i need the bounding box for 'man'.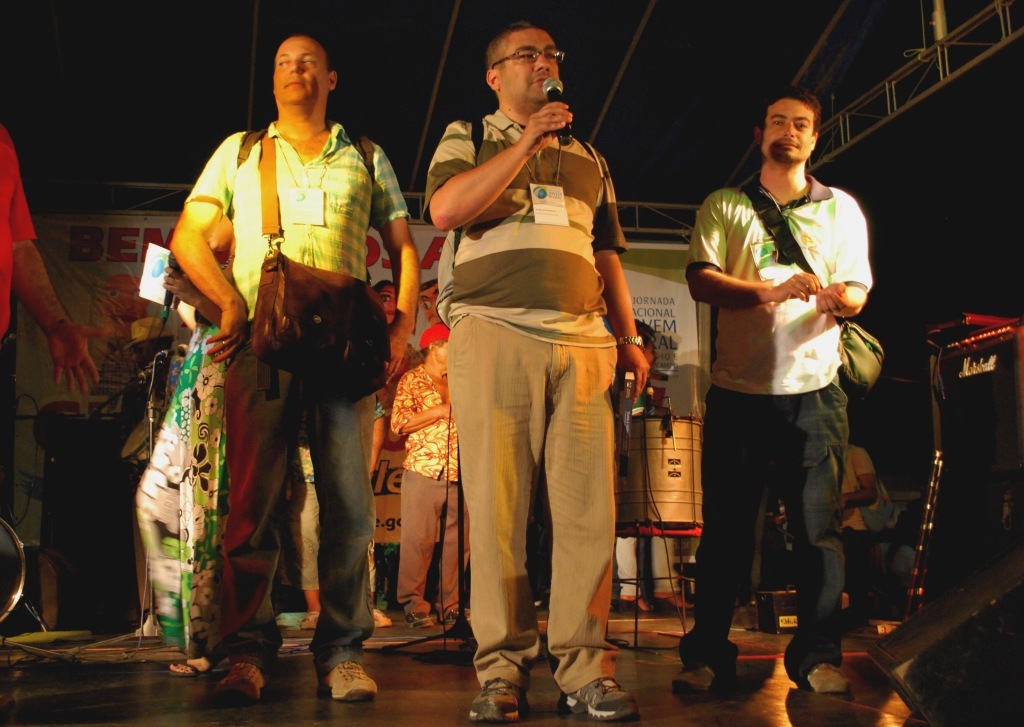
Here it is: 0, 124, 109, 397.
